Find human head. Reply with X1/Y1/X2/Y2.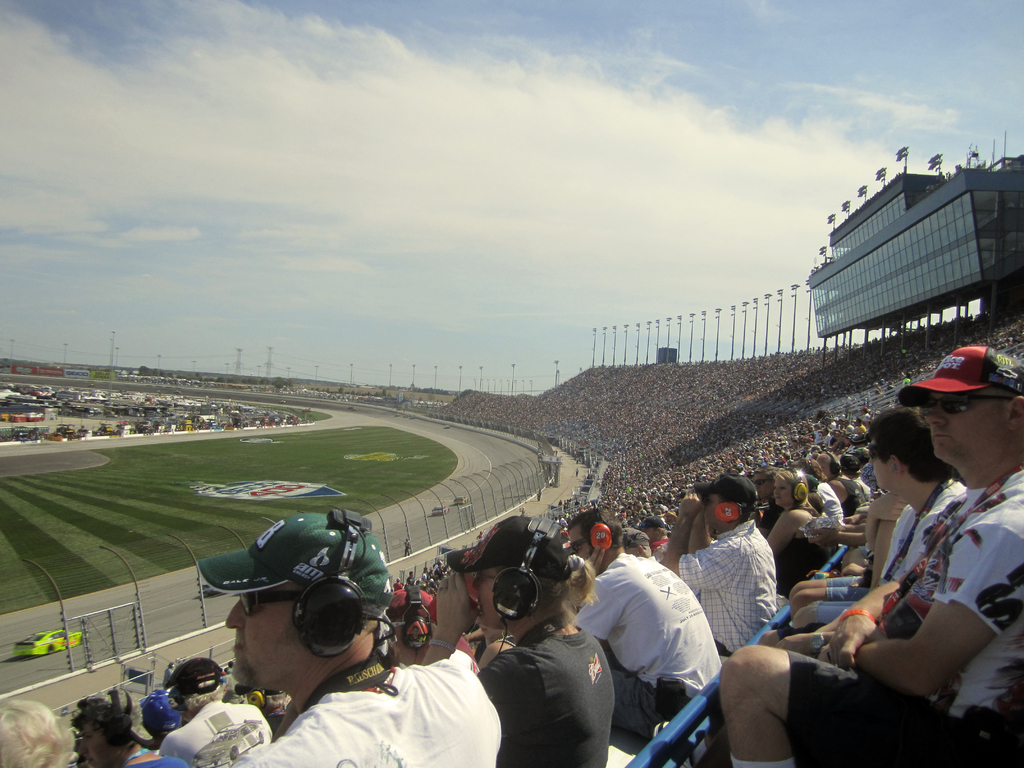
924/342/1023/457.
